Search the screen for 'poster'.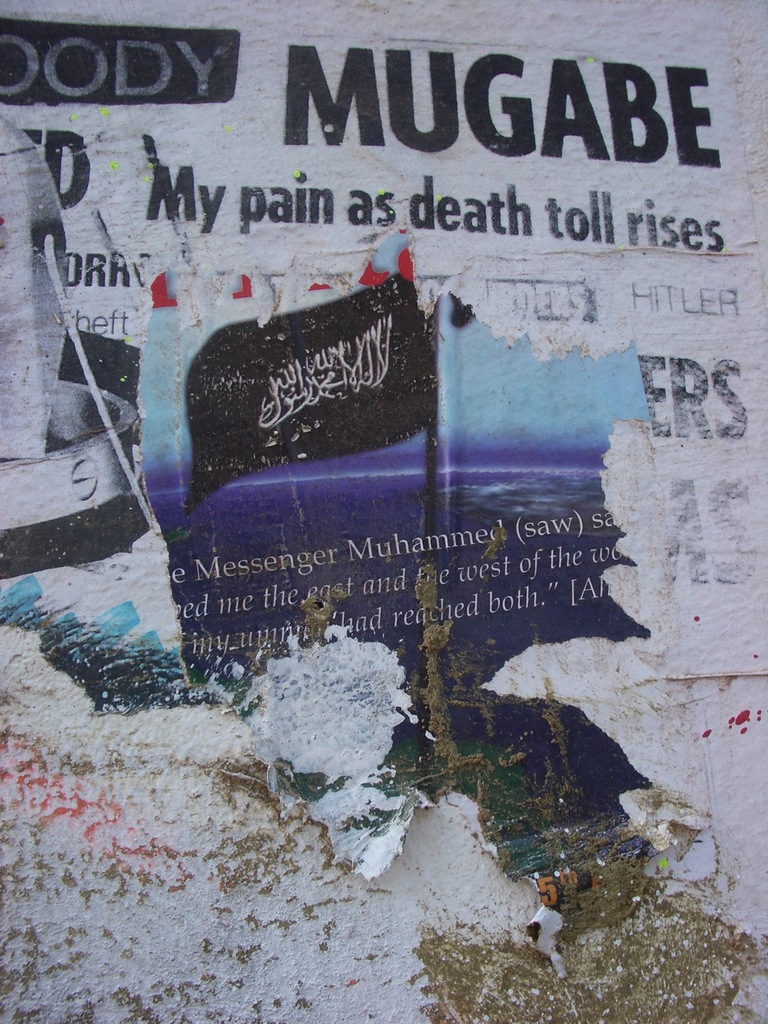
Found at [x1=129, y1=218, x2=644, y2=710].
